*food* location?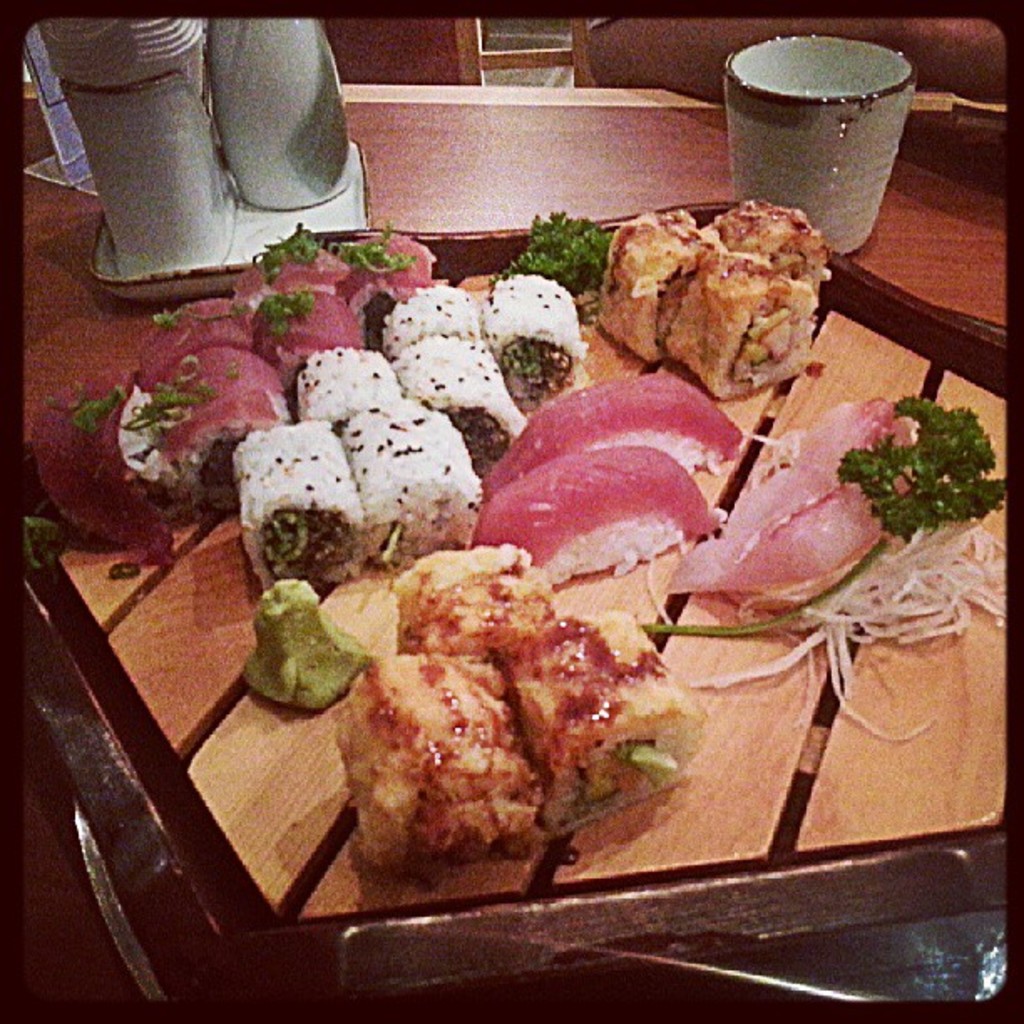
pyautogui.locateOnScreen(378, 281, 487, 371)
